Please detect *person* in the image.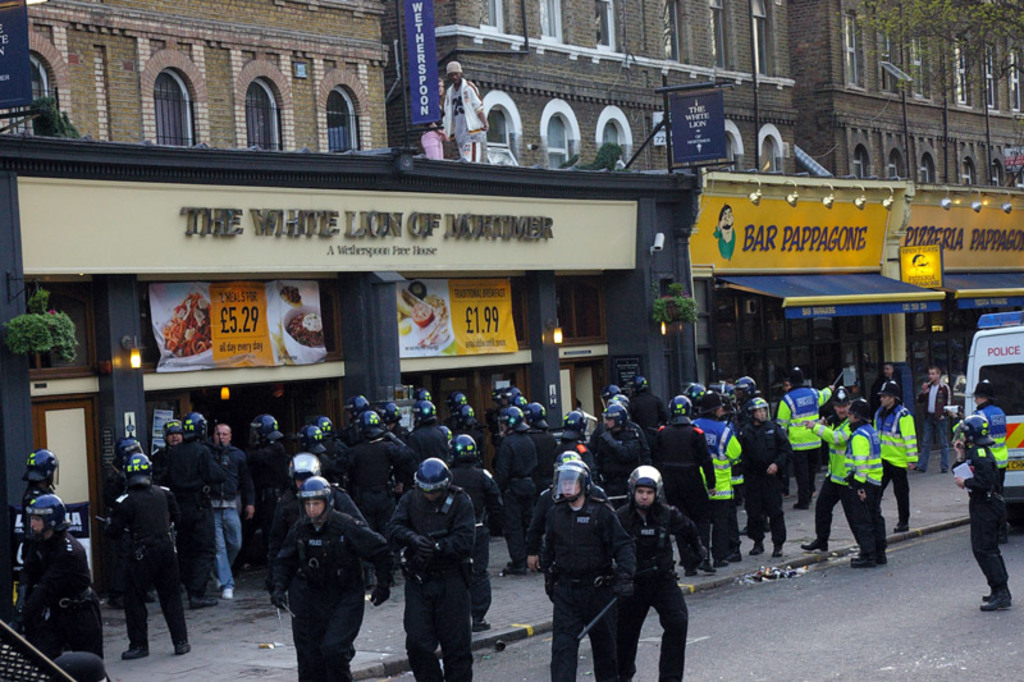
crop(799, 398, 854, 557).
